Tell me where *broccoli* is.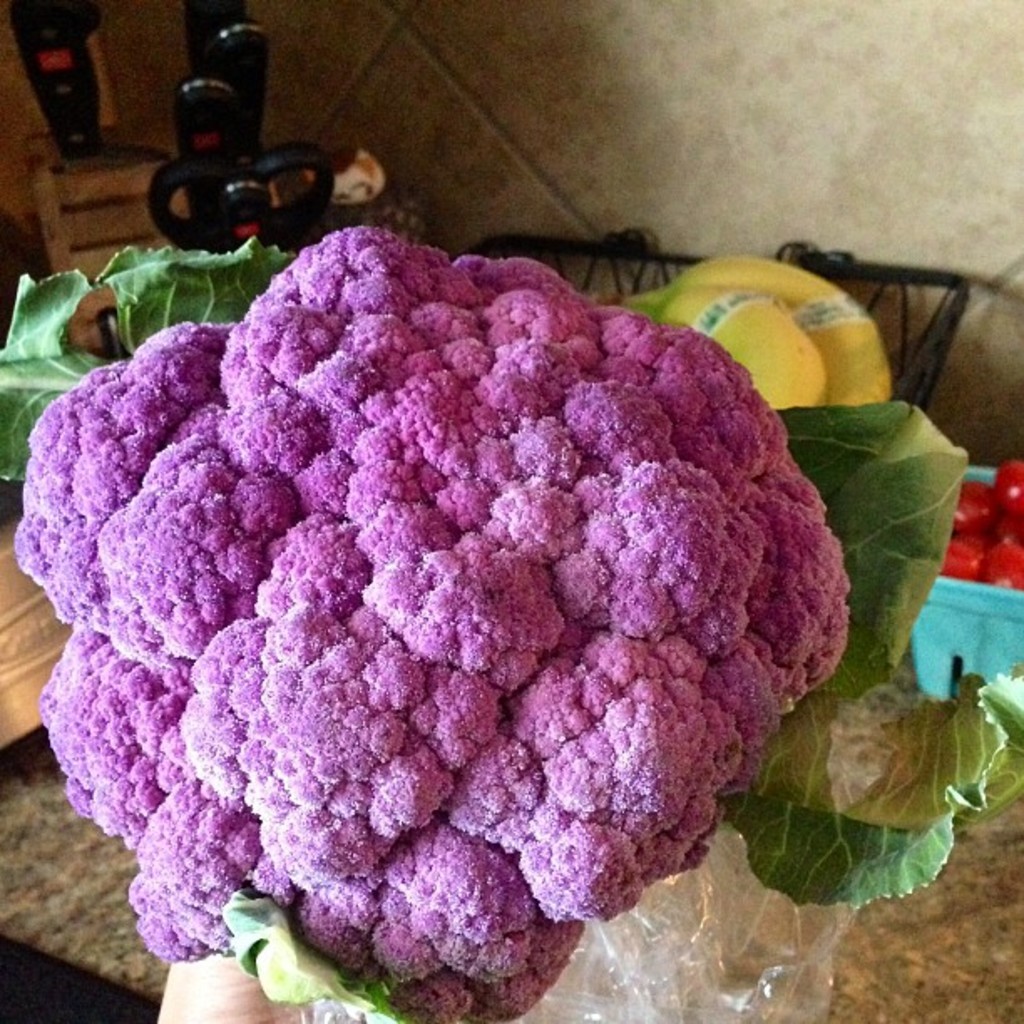
*broccoli* is at (10, 224, 850, 1022).
